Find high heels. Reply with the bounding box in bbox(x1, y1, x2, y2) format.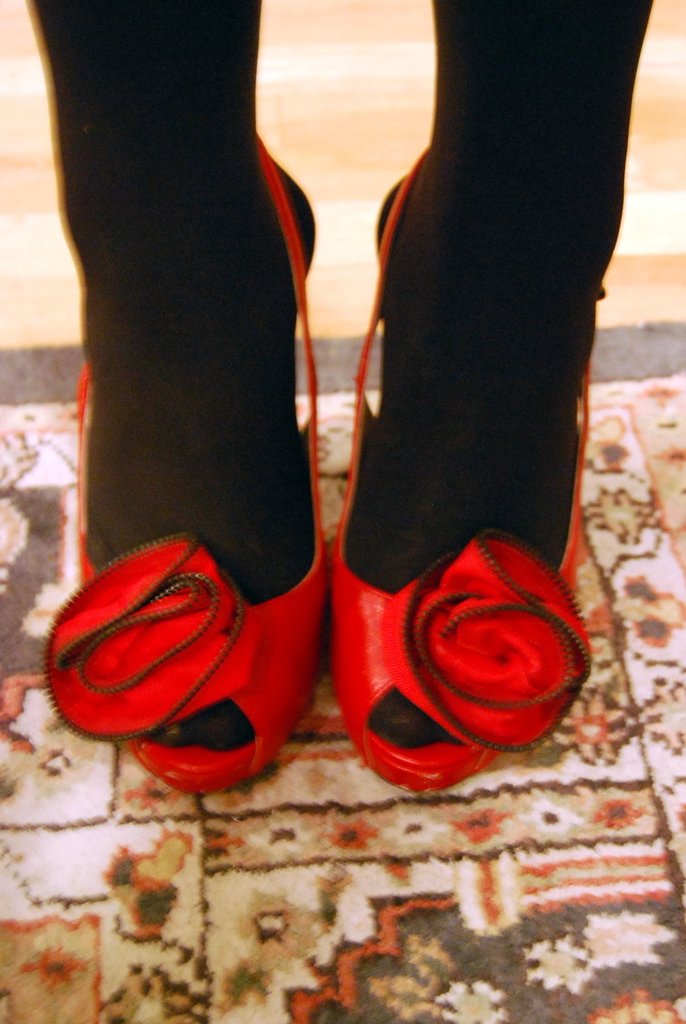
bbox(37, 127, 332, 794).
